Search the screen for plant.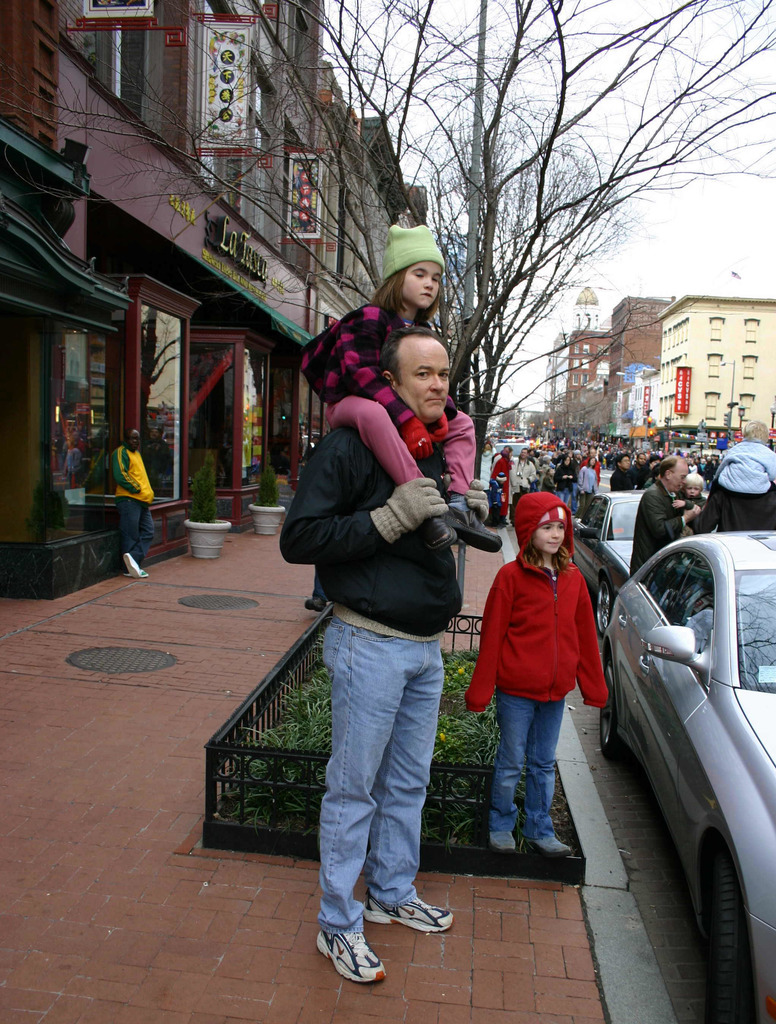
Found at 258,460,277,508.
